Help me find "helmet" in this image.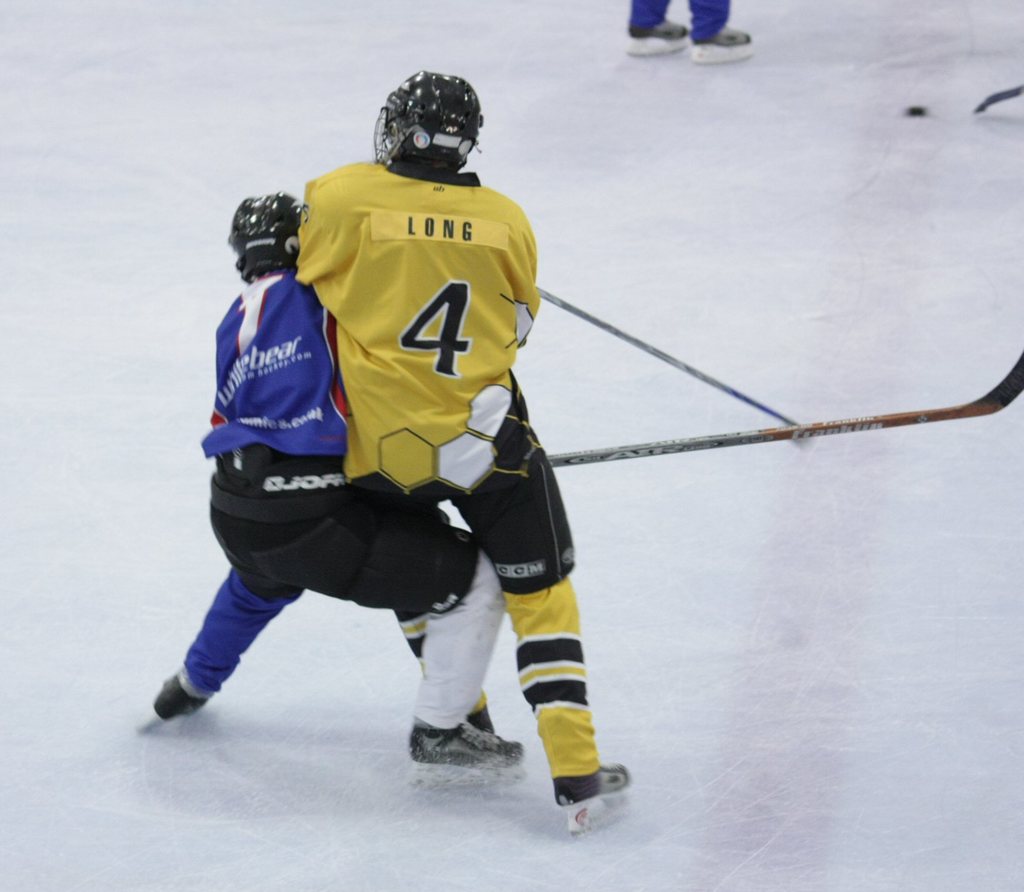
Found it: [369, 82, 491, 167].
